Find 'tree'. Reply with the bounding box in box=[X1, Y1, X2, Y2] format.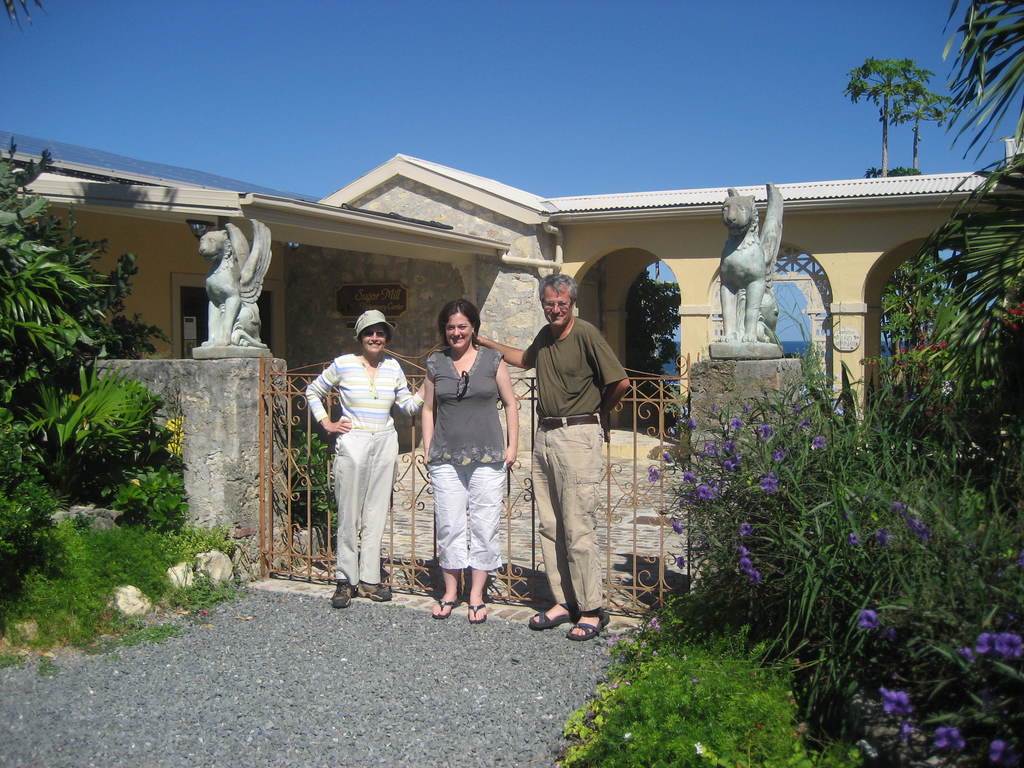
box=[839, 53, 932, 183].
